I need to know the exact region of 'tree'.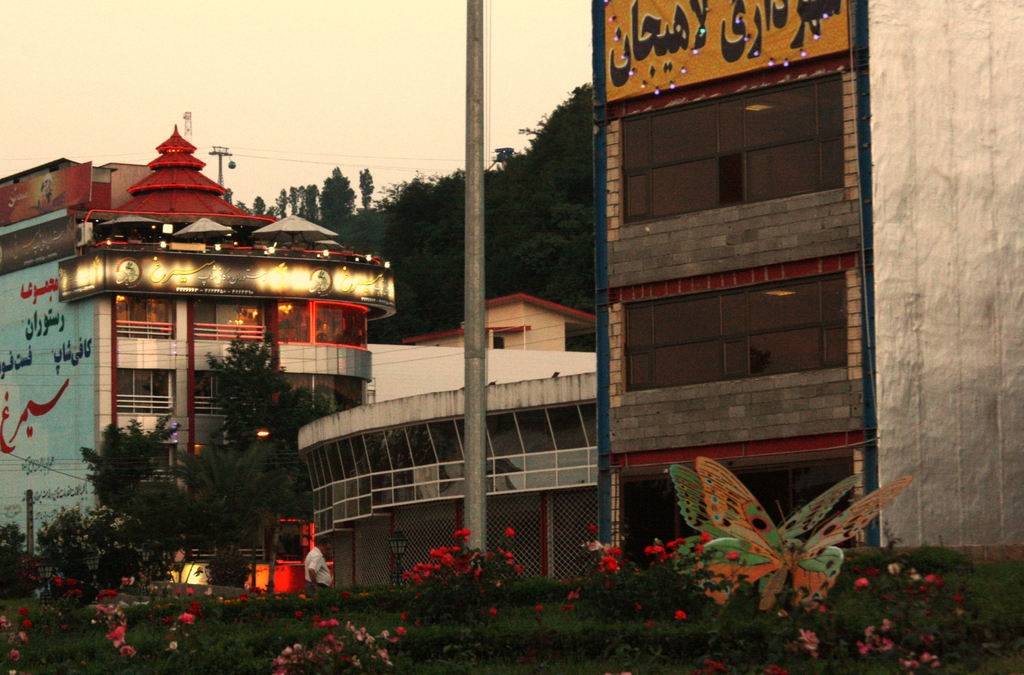
Region: <region>488, 86, 604, 316</region>.
